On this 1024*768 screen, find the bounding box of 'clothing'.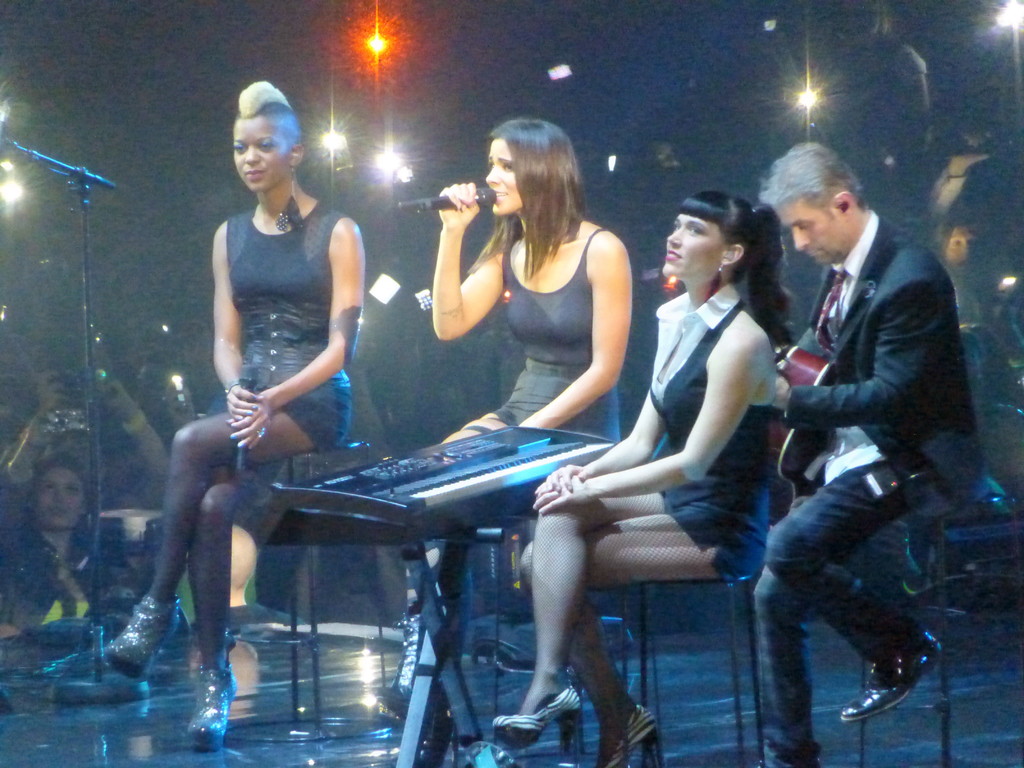
Bounding box: [756,209,989,767].
